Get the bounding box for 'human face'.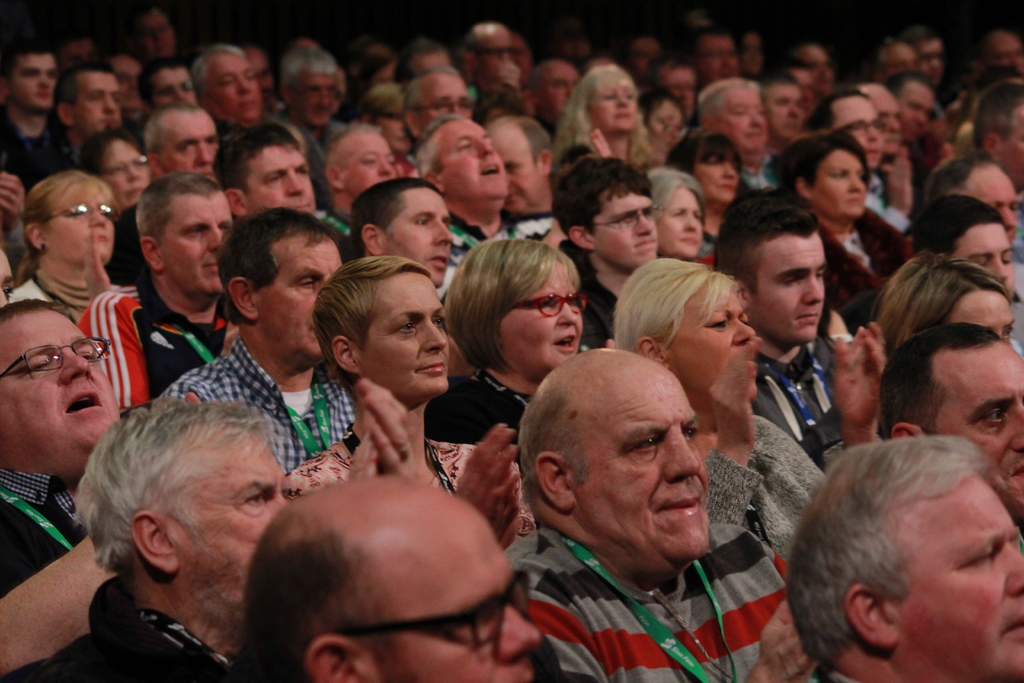
(71,72,118,135).
